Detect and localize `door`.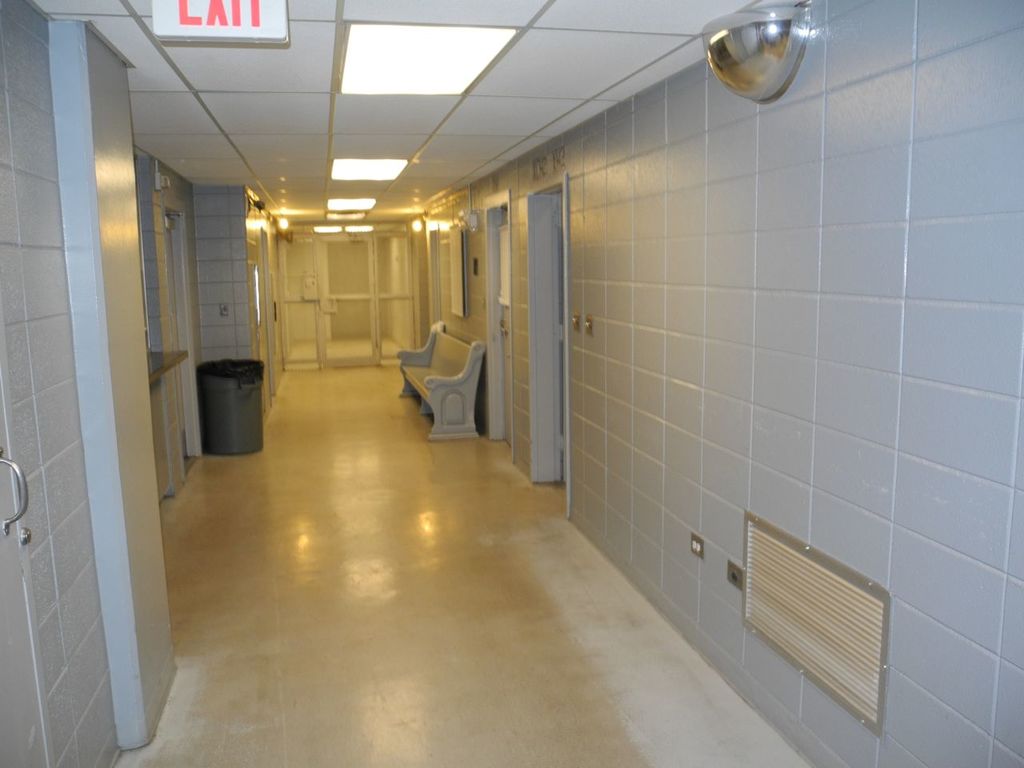
Localized at region(318, 233, 380, 367).
